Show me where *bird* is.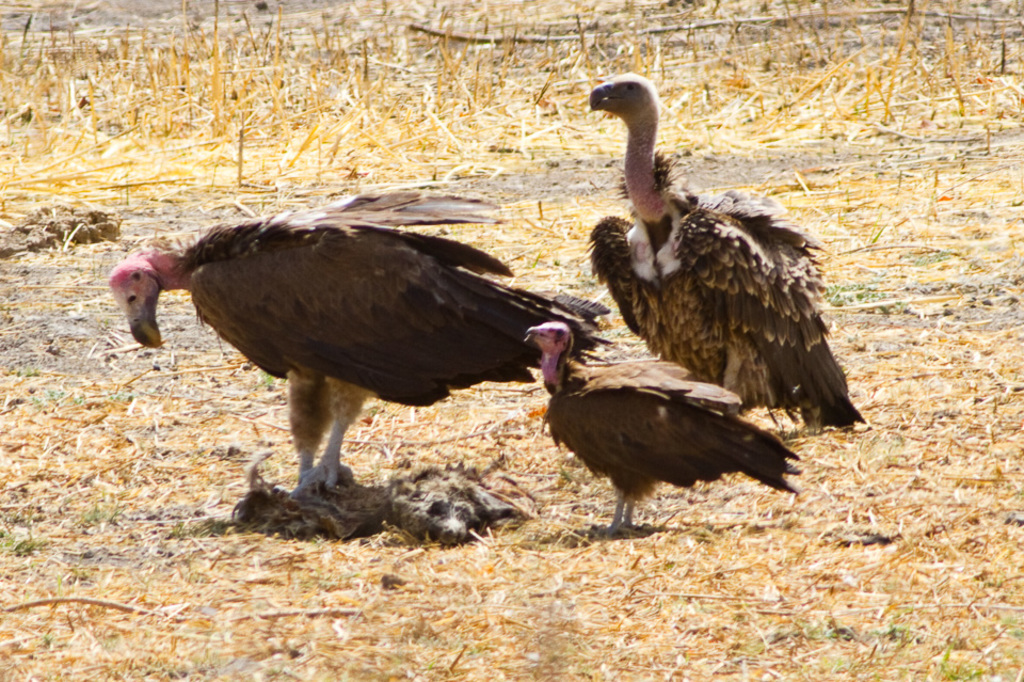
*bird* is at 103/179/608/491.
